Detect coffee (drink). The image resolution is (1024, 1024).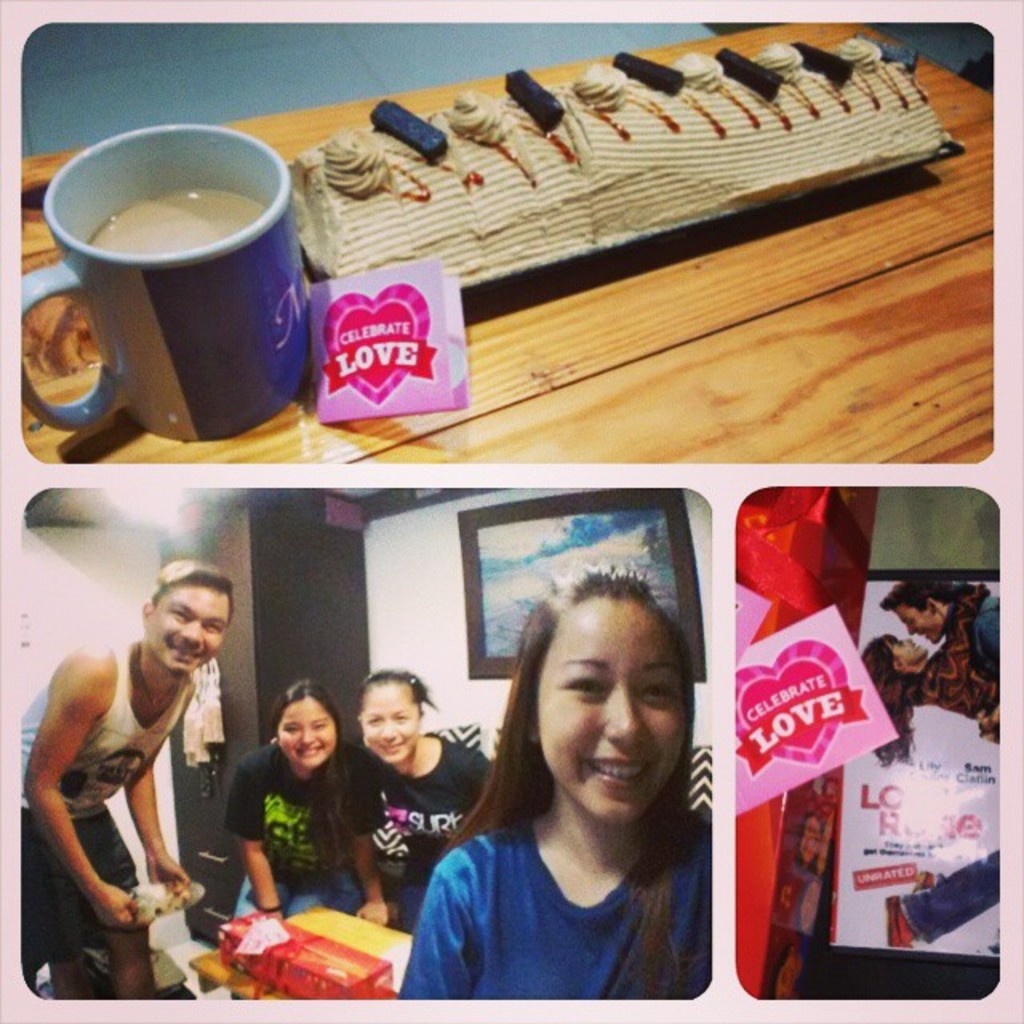
21:102:320:445.
